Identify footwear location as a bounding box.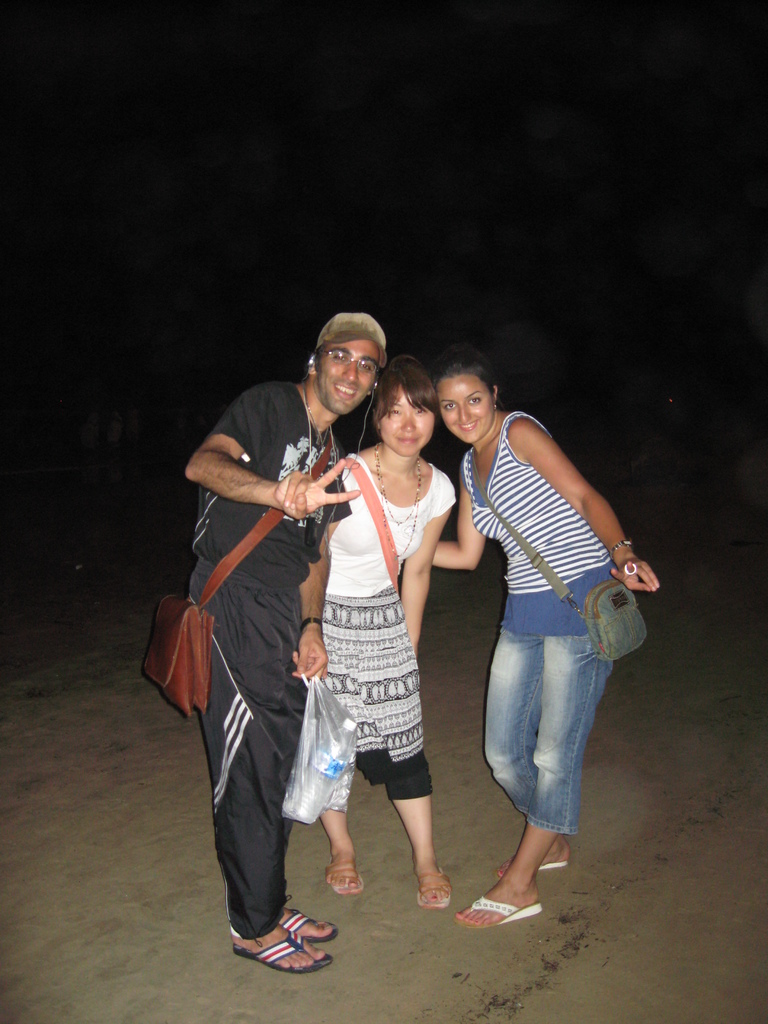
bbox(496, 863, 570, 881).
